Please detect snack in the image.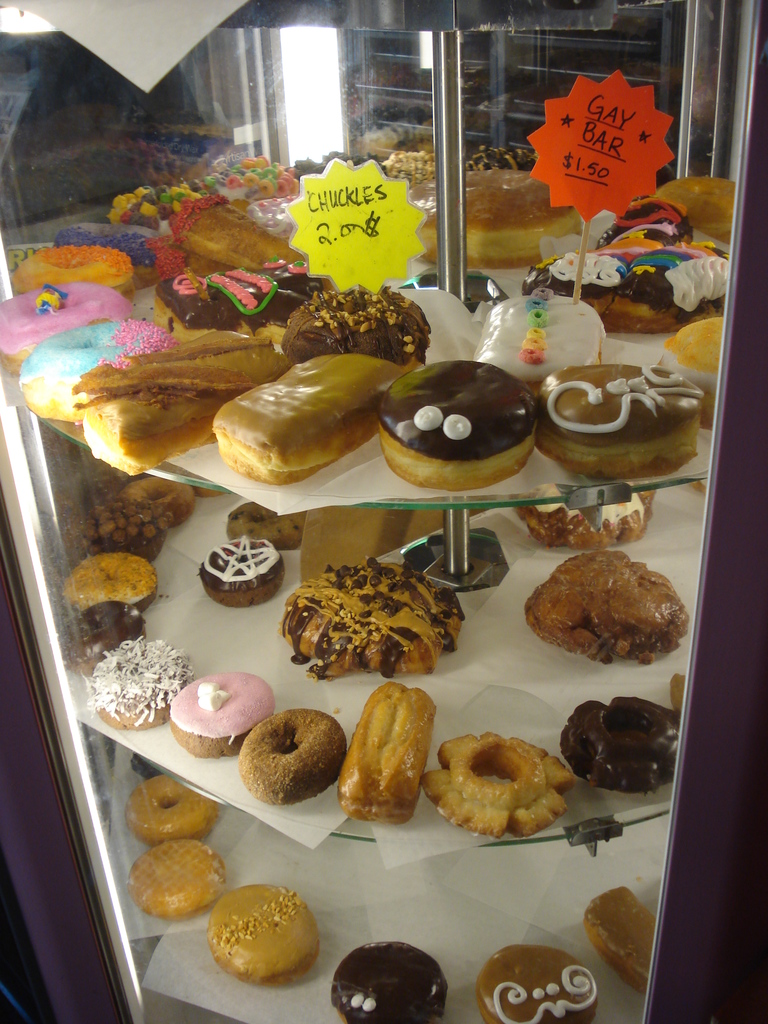
box(172, 668, 282, 755).
